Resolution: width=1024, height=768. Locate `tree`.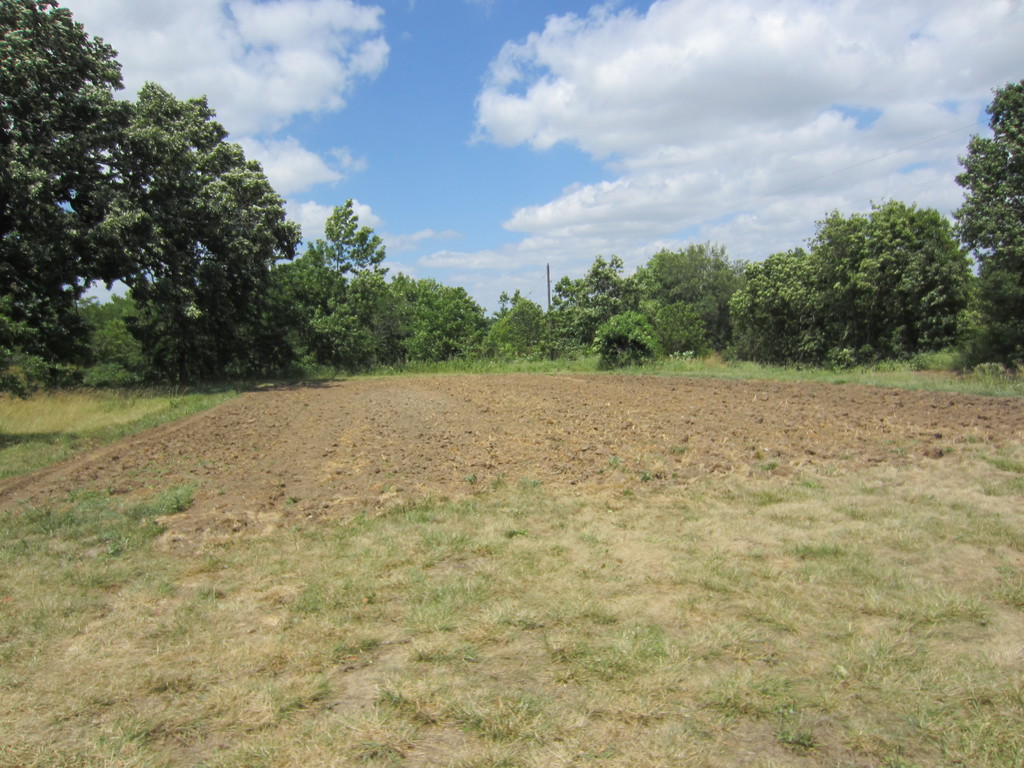
rect(305, 195, 408, 369).
